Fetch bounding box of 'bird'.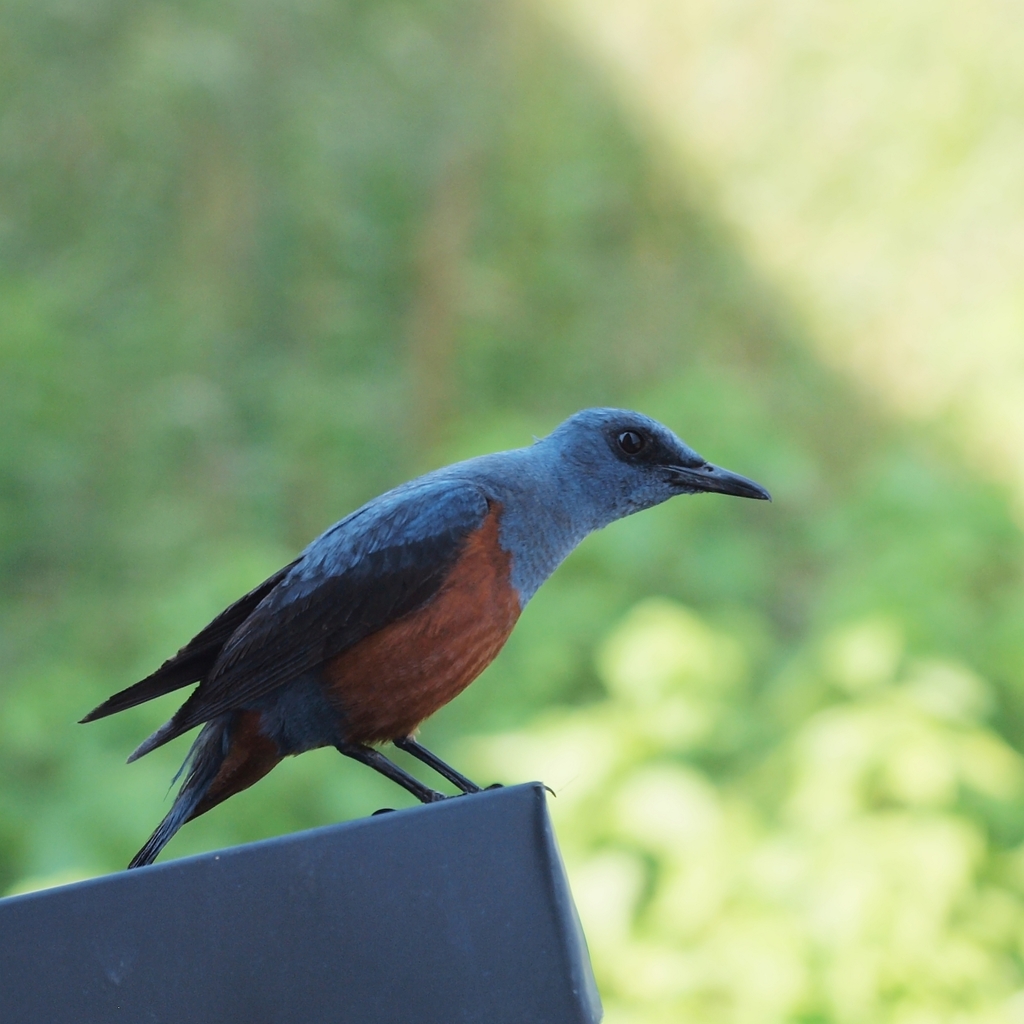
Bbox: crop(35, 414, 795, 862).
